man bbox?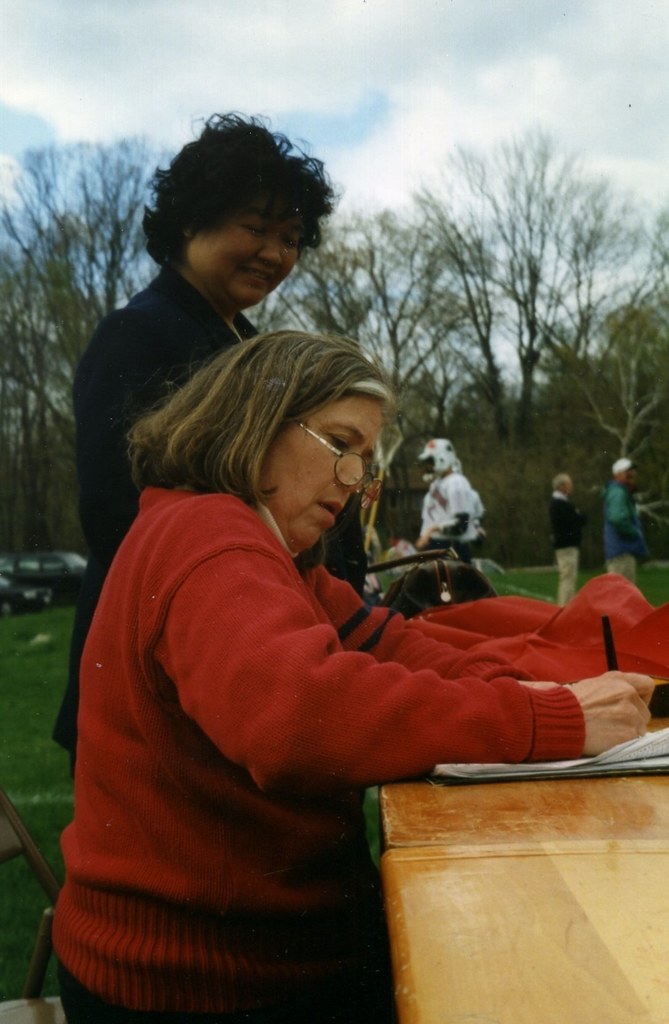
bbox=[610, 457, 643, 583]
